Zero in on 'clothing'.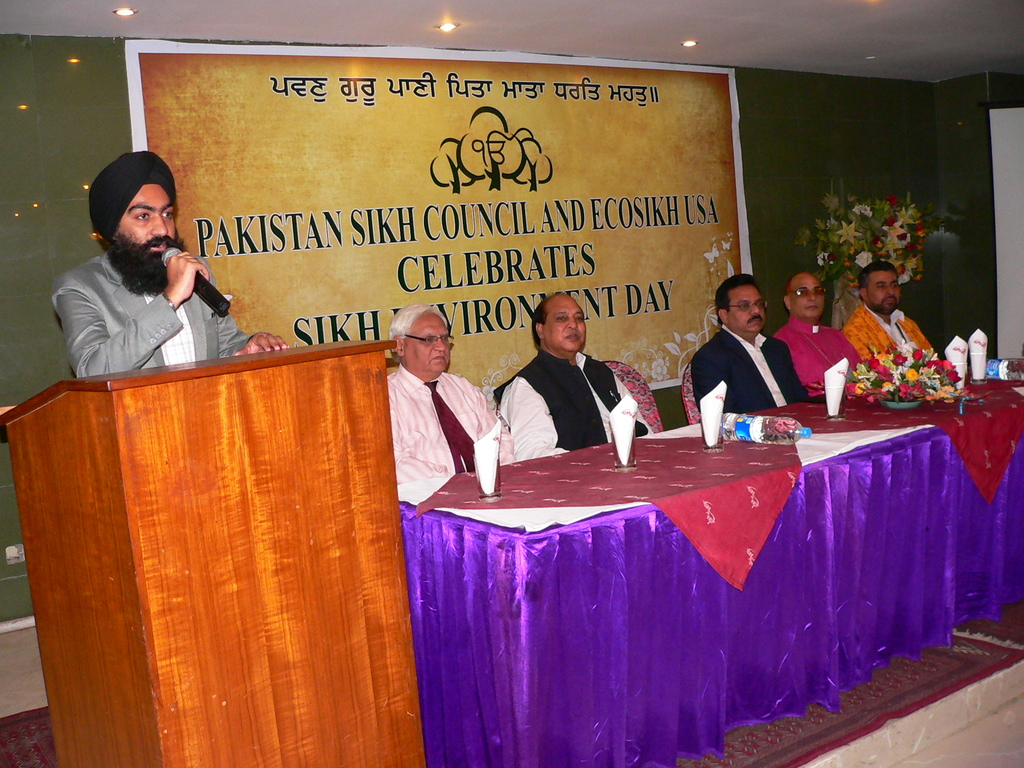
Zeroed in: [690, 298, 803, 432].
